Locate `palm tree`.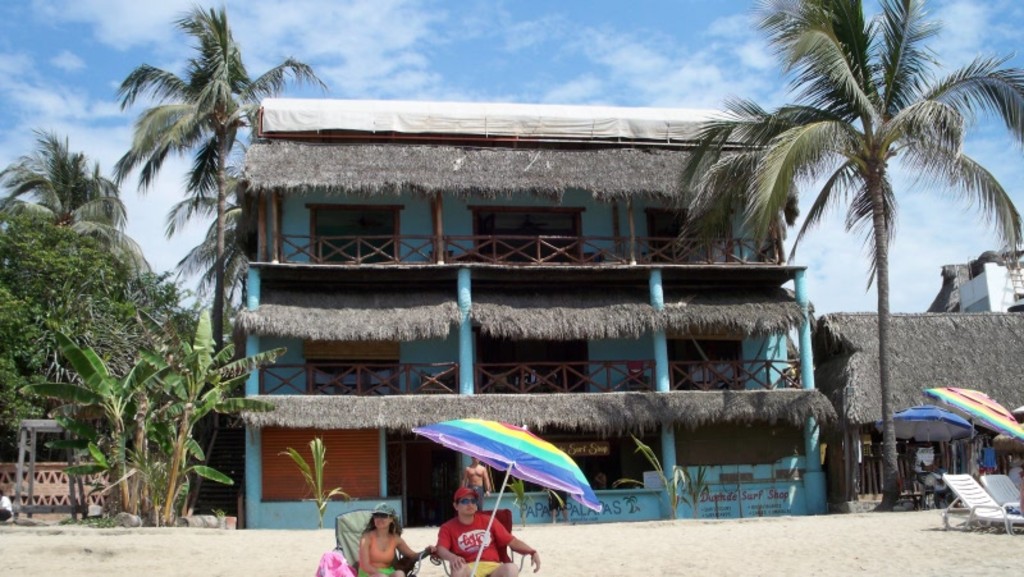
Bounding box: (left=105, top=0, right=320, bottom=516).
